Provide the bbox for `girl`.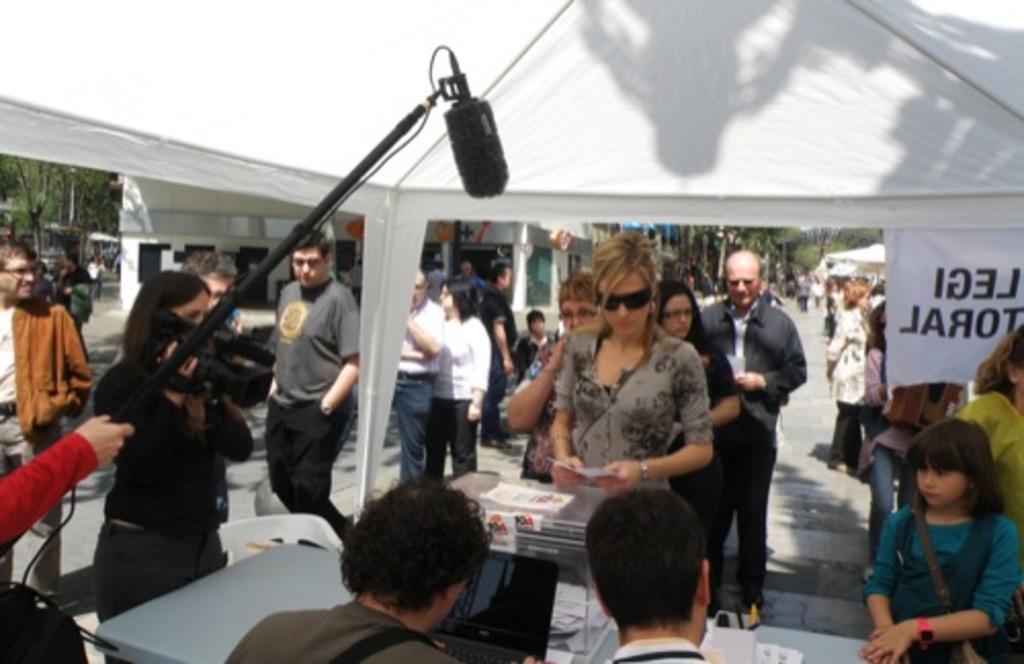
rect(90, 268, 260, 662).
